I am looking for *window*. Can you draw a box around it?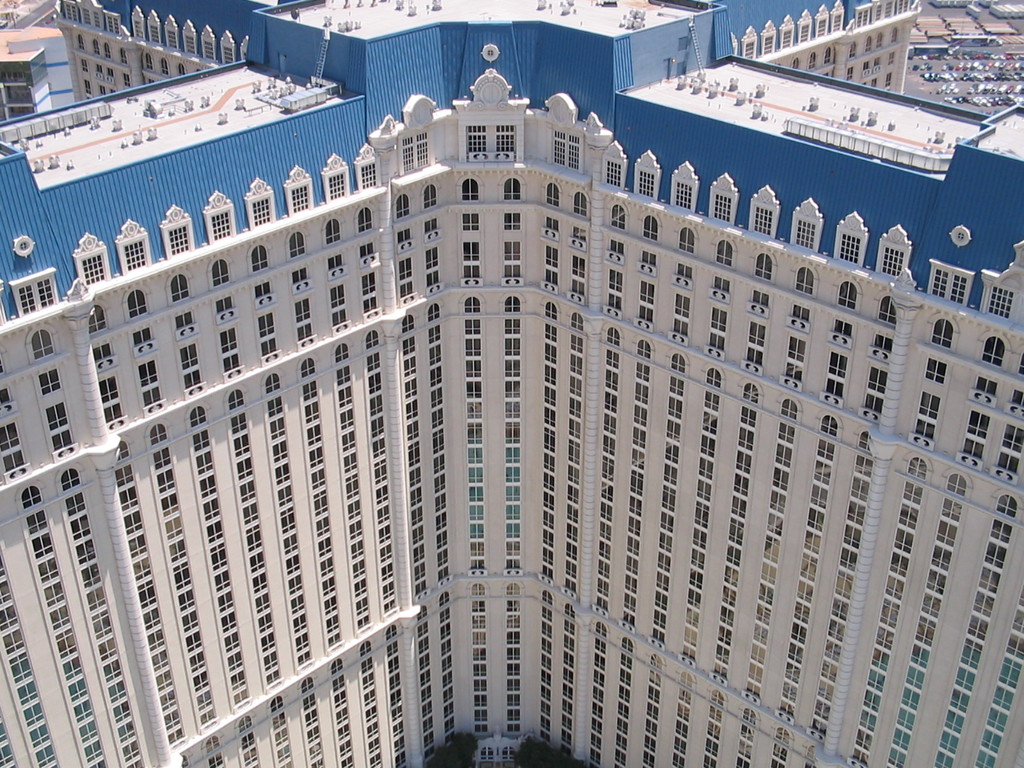
Sure, the bounding box is bbox(544, 410, 554, 429).
